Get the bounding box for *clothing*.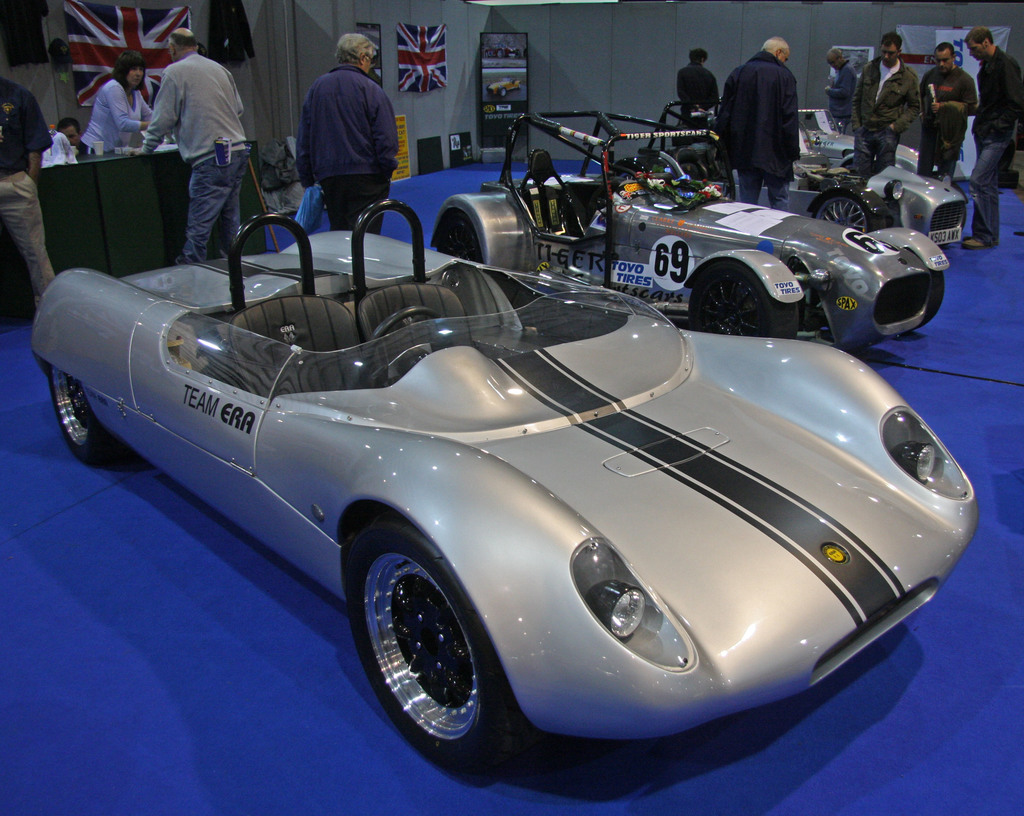
(828, 60, 854, 127).
